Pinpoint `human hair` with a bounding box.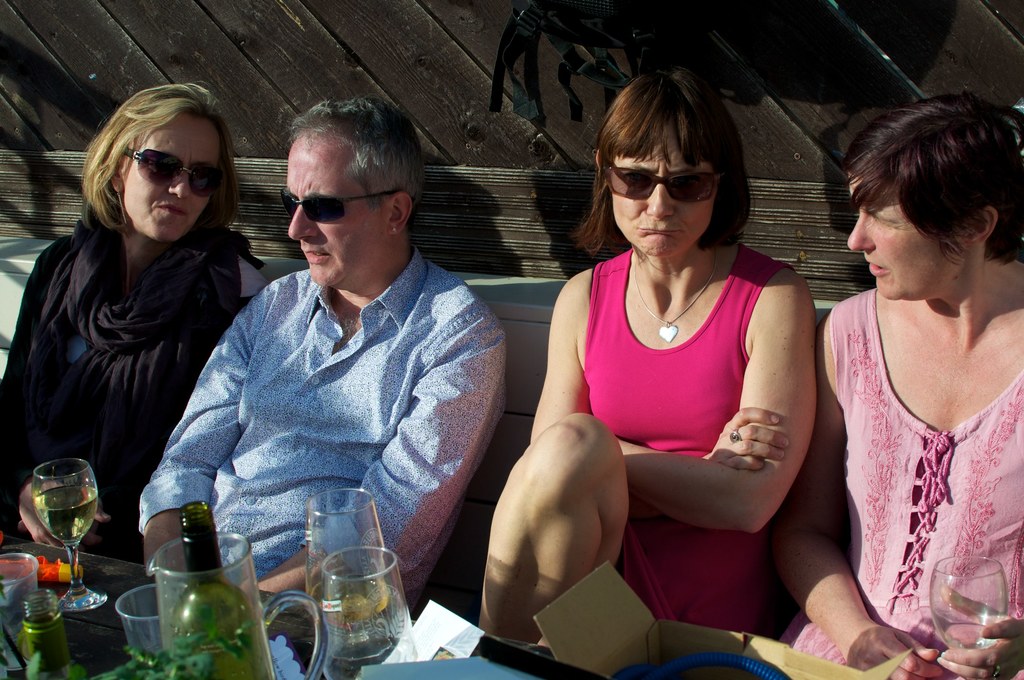
bbox=(598, 64, 762, 242).
